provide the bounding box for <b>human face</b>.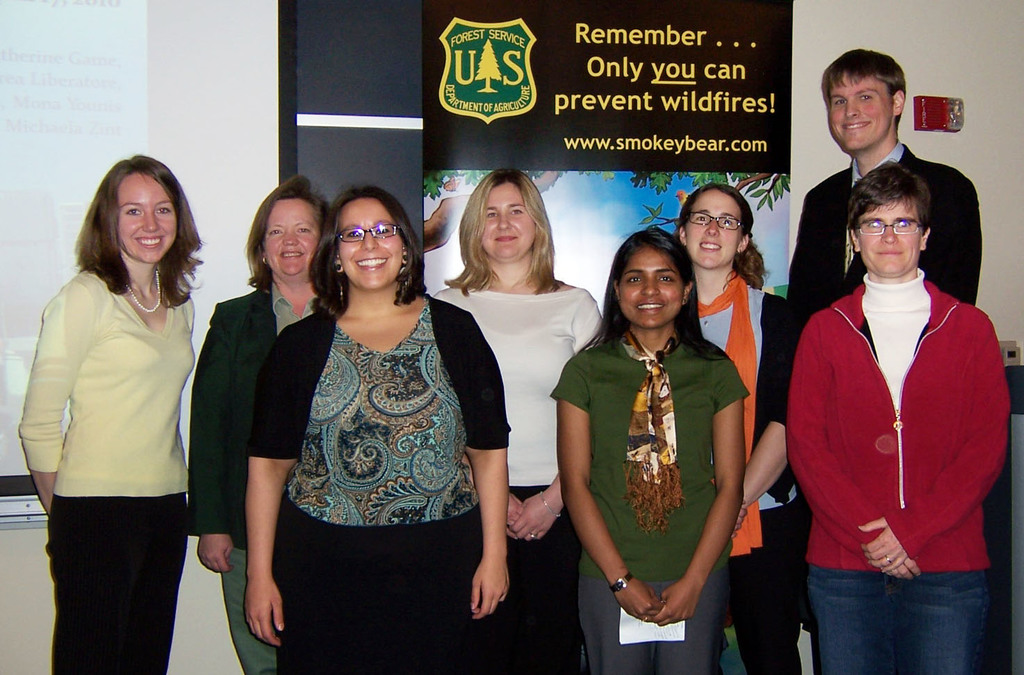
locate(686, 187, 743, 270).
